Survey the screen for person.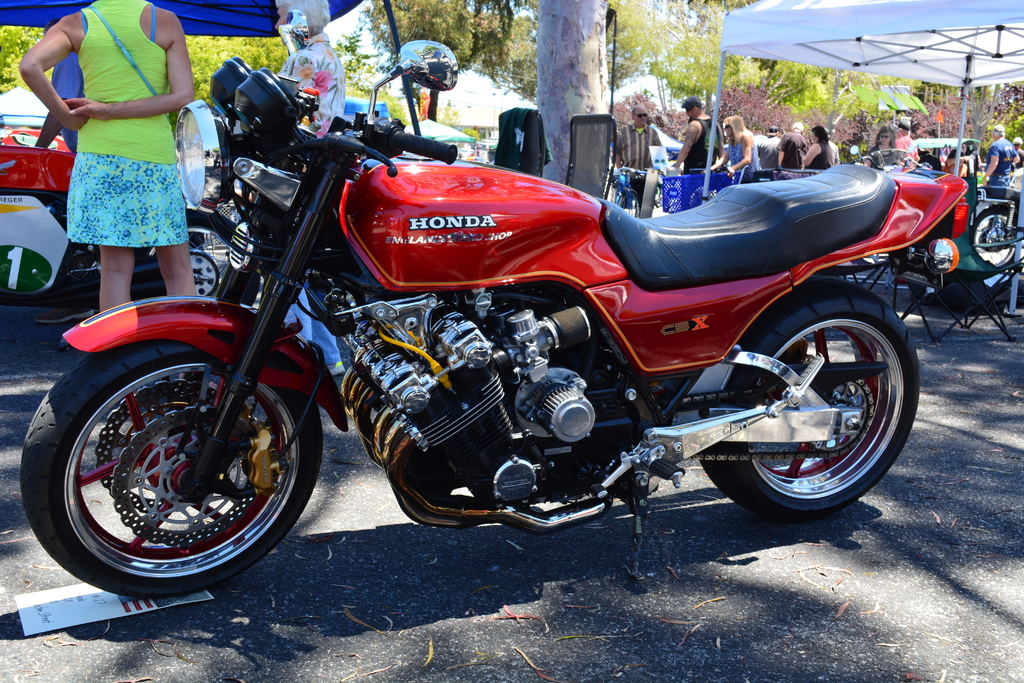
Survey found: x1=669, y1=100, x2=719, y2=212.
